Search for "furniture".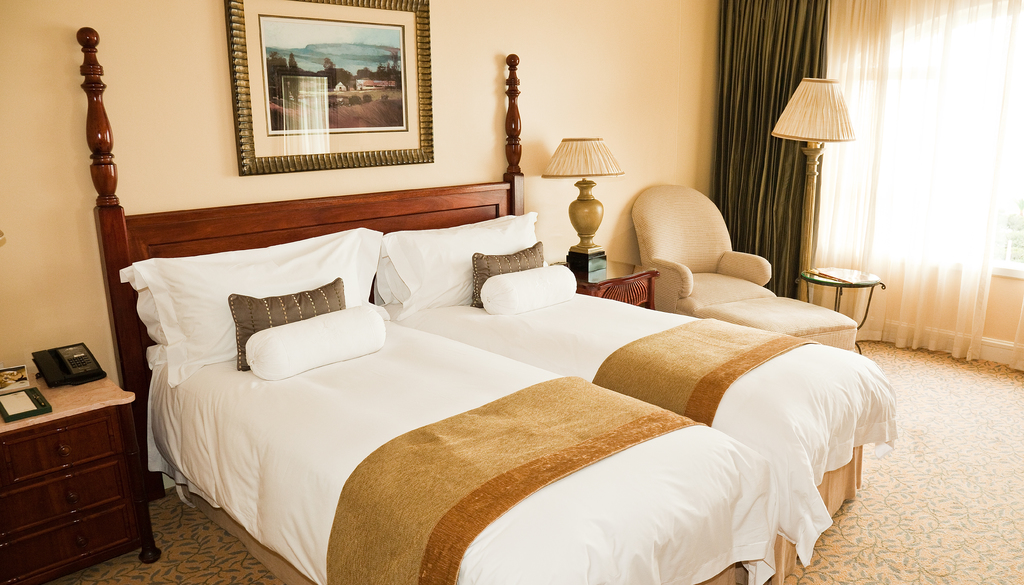
Found at {"x1": 551, "y1": 253, "x2": 661, "y2": 314}.
